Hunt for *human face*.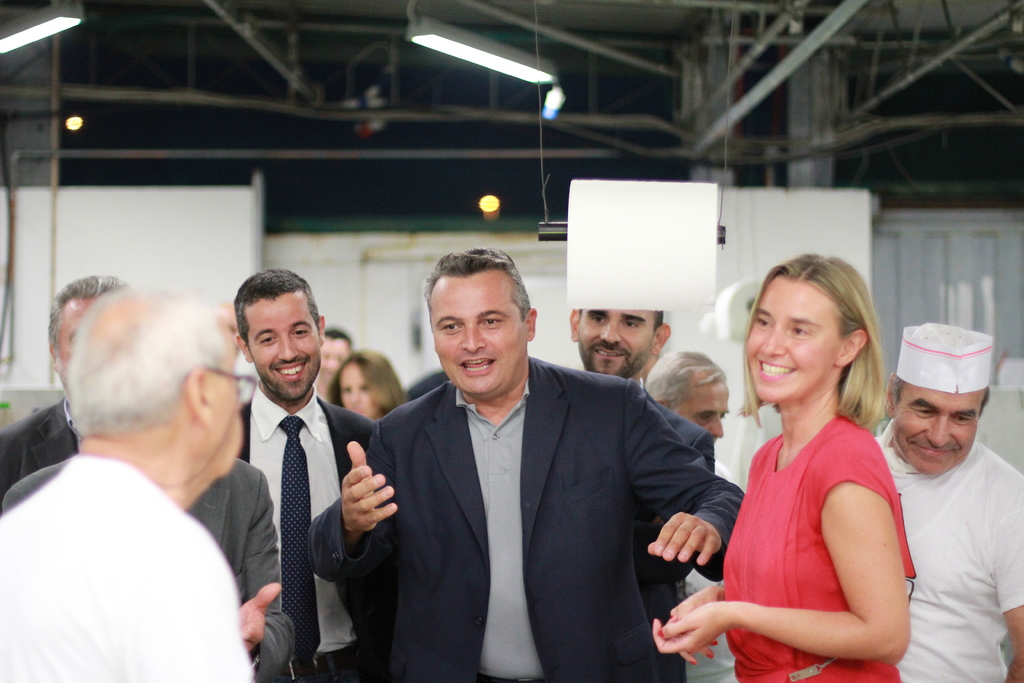
Hunted down at bbox(343, 361, 382, 422).
